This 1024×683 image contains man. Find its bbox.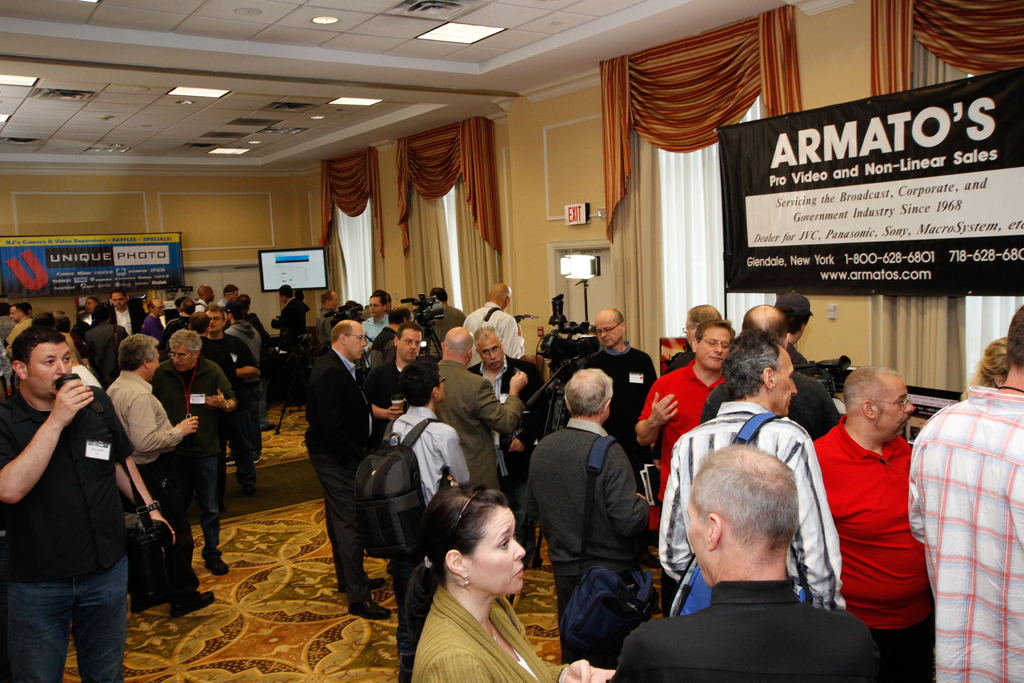
Rect(105, 331, 214, 621).
